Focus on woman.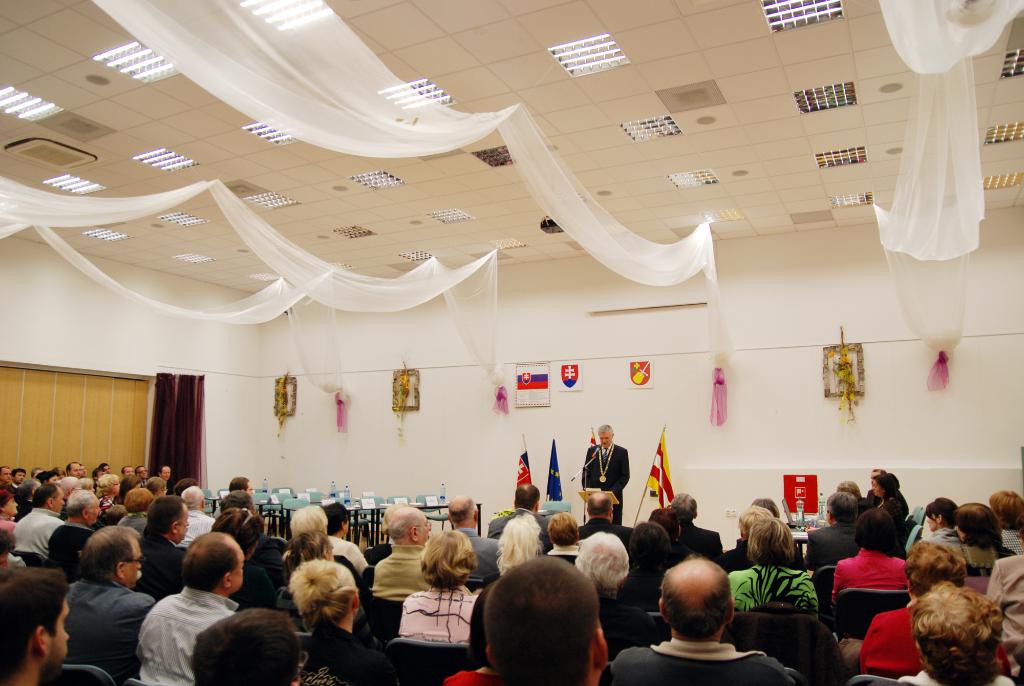
Focused at <bbox>396, 529, 488, 653</bbox>.
